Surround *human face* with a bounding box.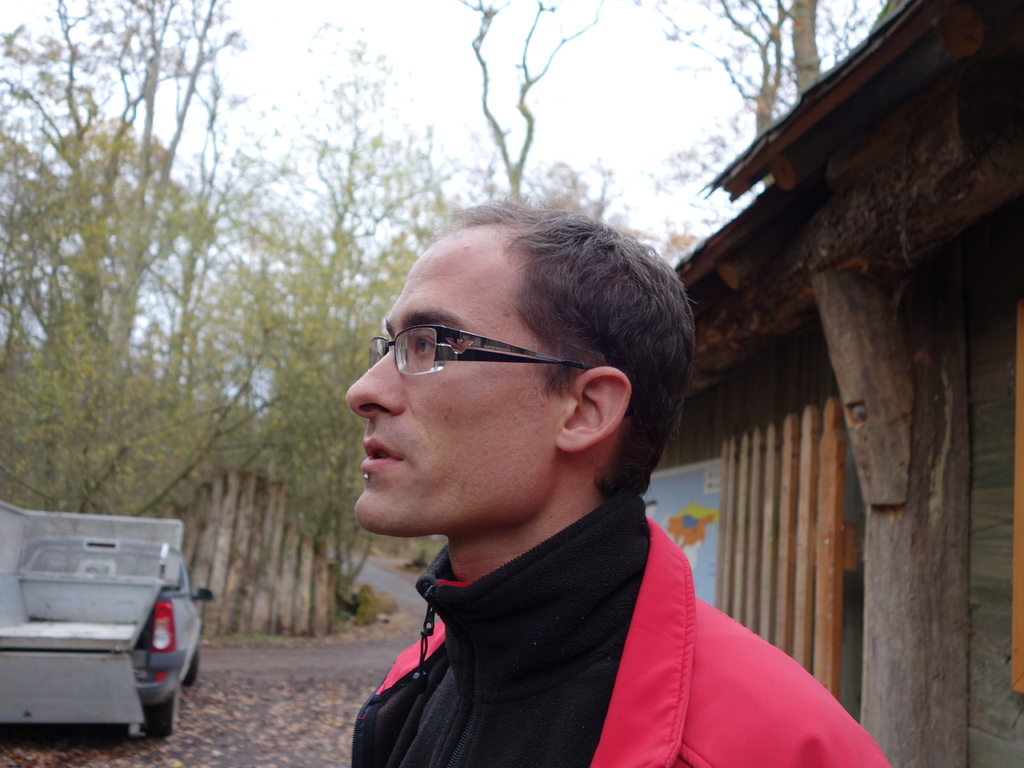
354, 223, 580, 541.
